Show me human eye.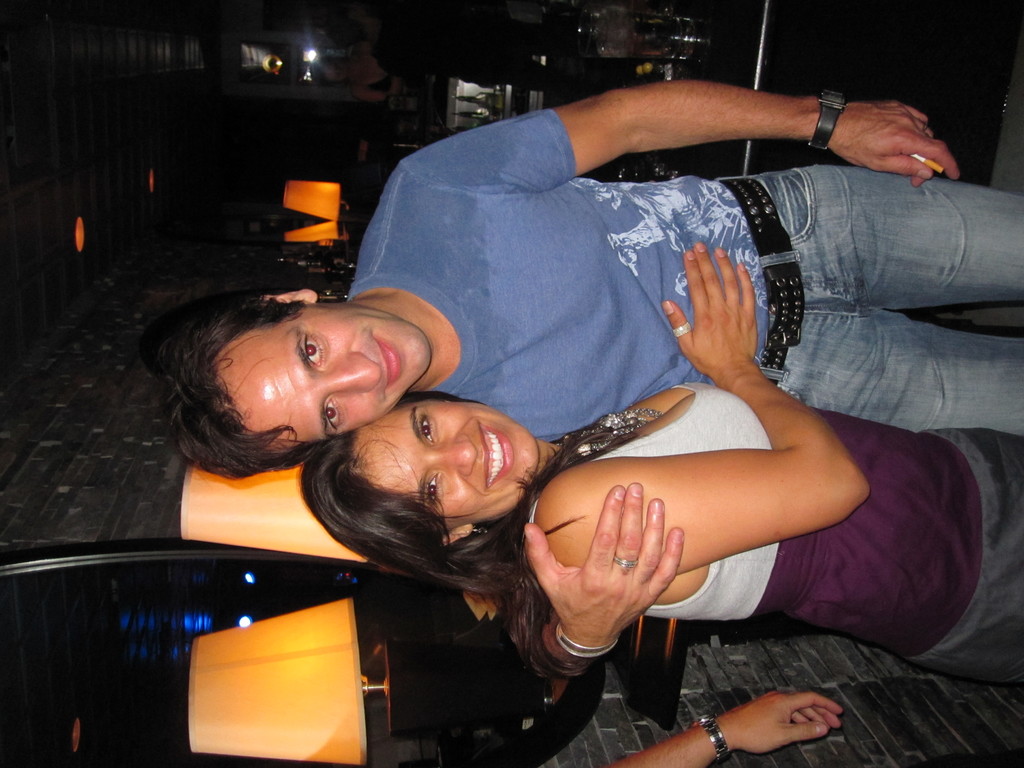
human eye is here: (416, 407, 433, 444).
